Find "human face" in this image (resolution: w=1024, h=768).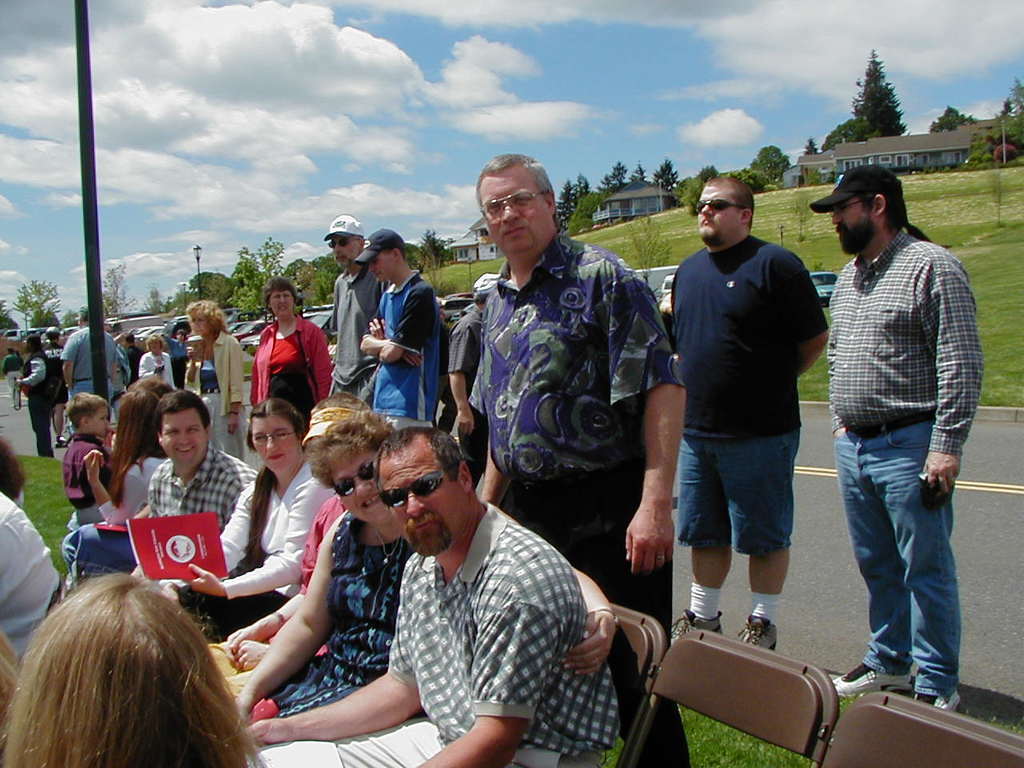
<bbox>193, 314, 215, 330</bbox>.
